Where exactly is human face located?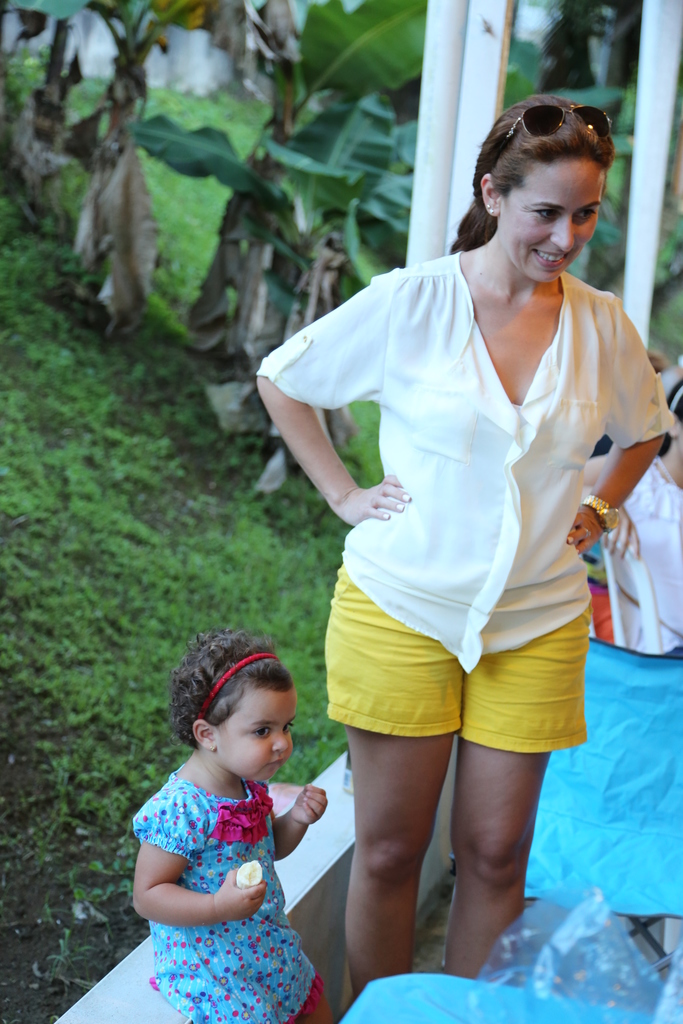
Its bounding box is (x1=214, y1=688, x2=302, y2=779).
